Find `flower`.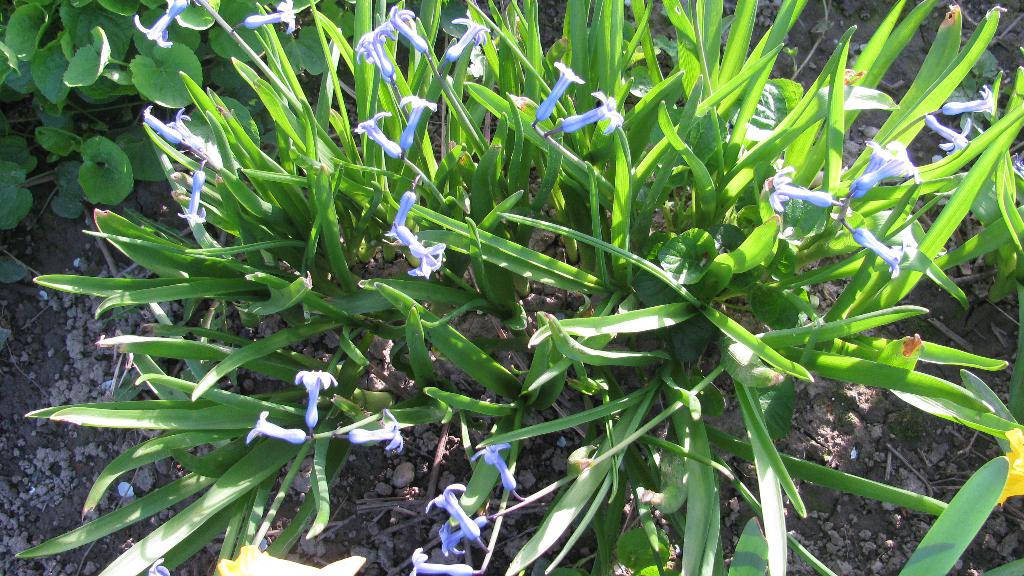
[left=383, top=183, right=415, bottom=242].
